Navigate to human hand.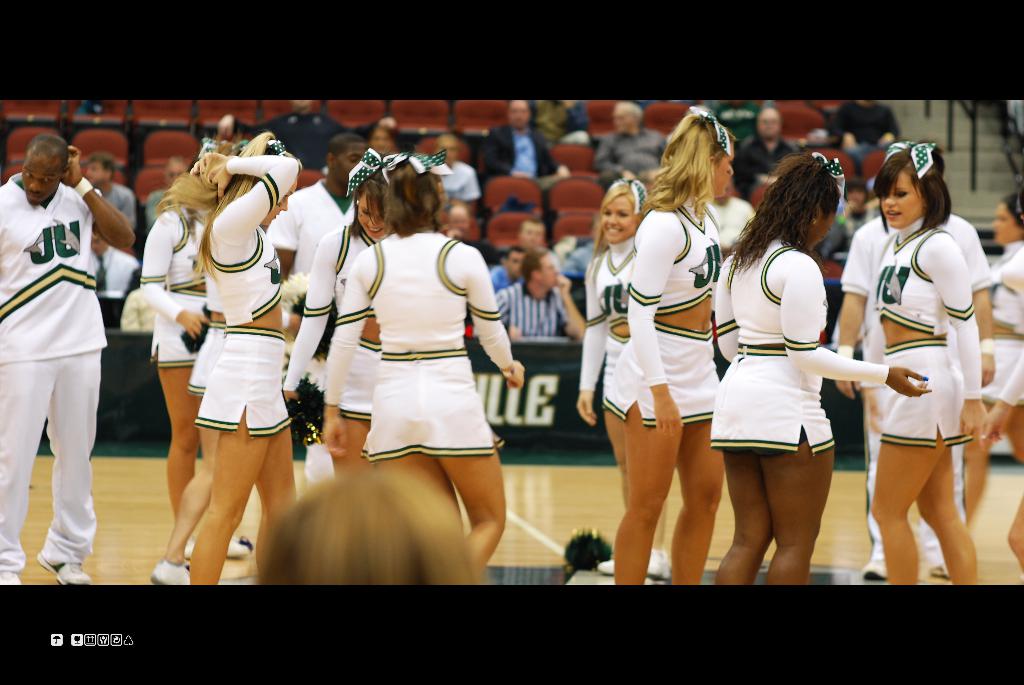
Navigation target: (282, 390, 300, 403).
